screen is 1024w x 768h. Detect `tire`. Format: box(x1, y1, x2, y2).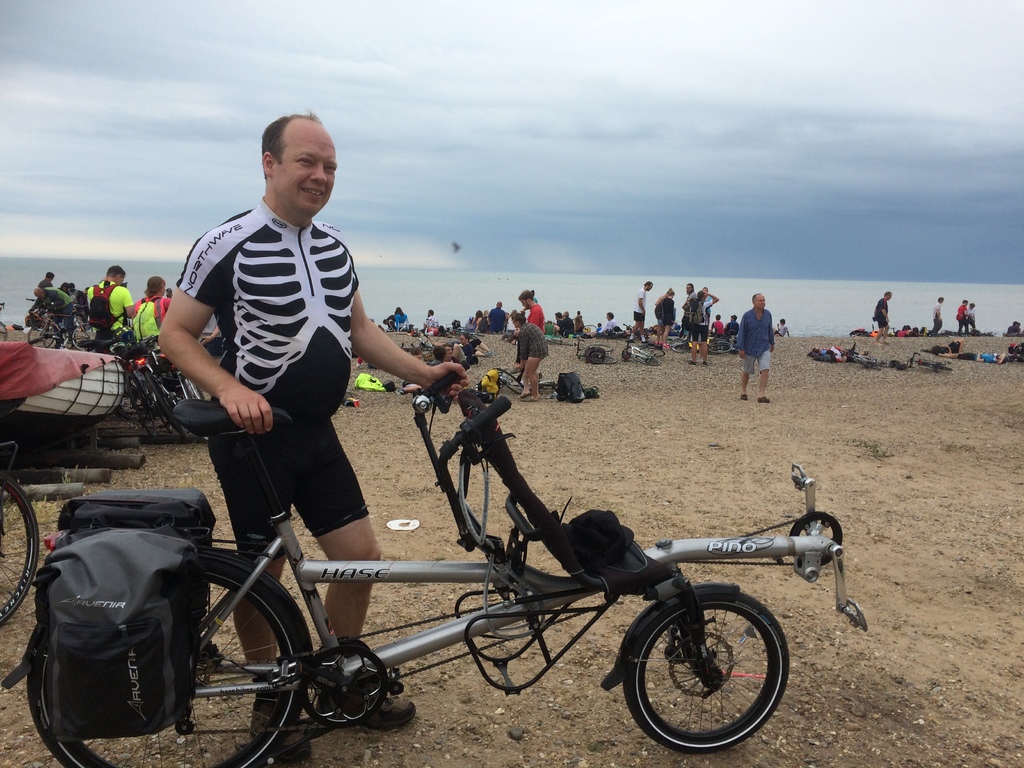
box(492, 367, 526, 395).
